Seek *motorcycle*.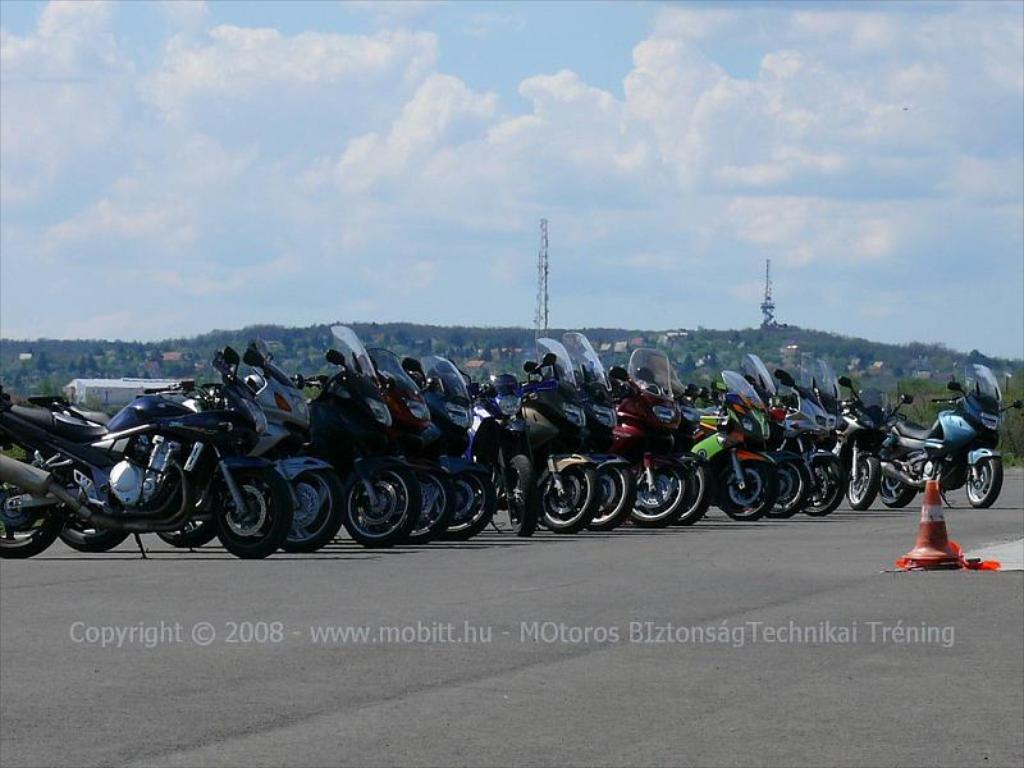
bbox(744, 352, 797, 512).
